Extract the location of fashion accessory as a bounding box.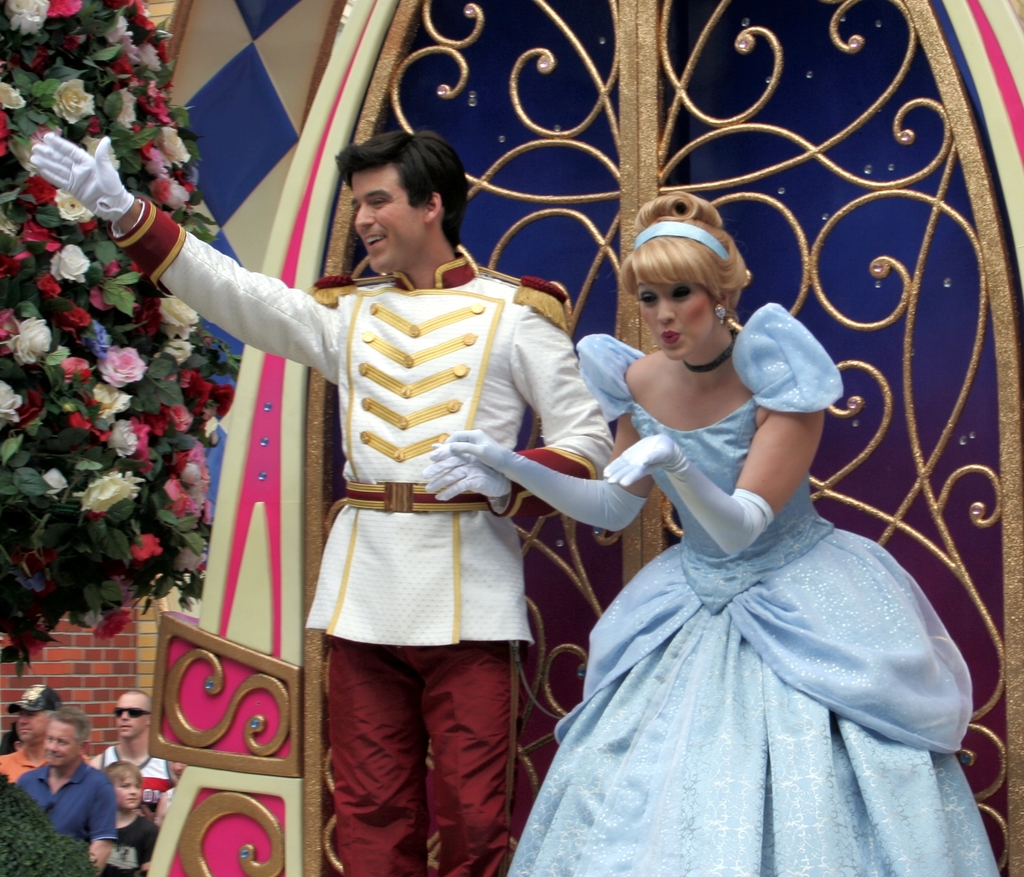
Rect(679, 331, 739, 373).
